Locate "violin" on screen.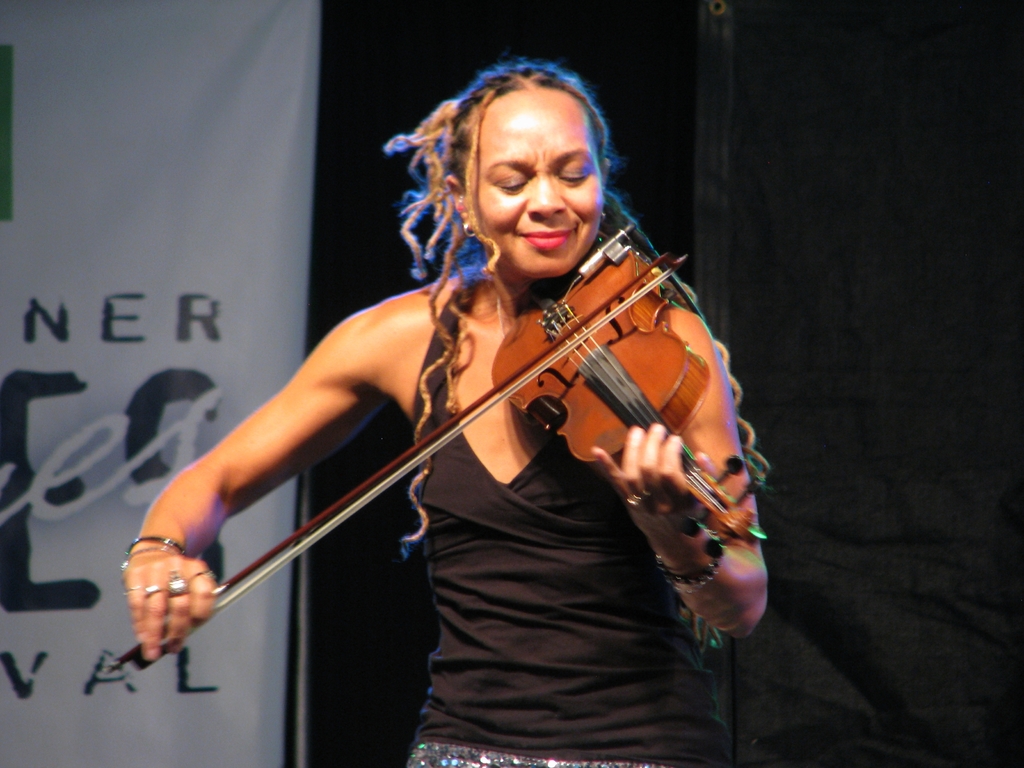
On screen at [x1=103, y1=220, x2=771, y2=675].
